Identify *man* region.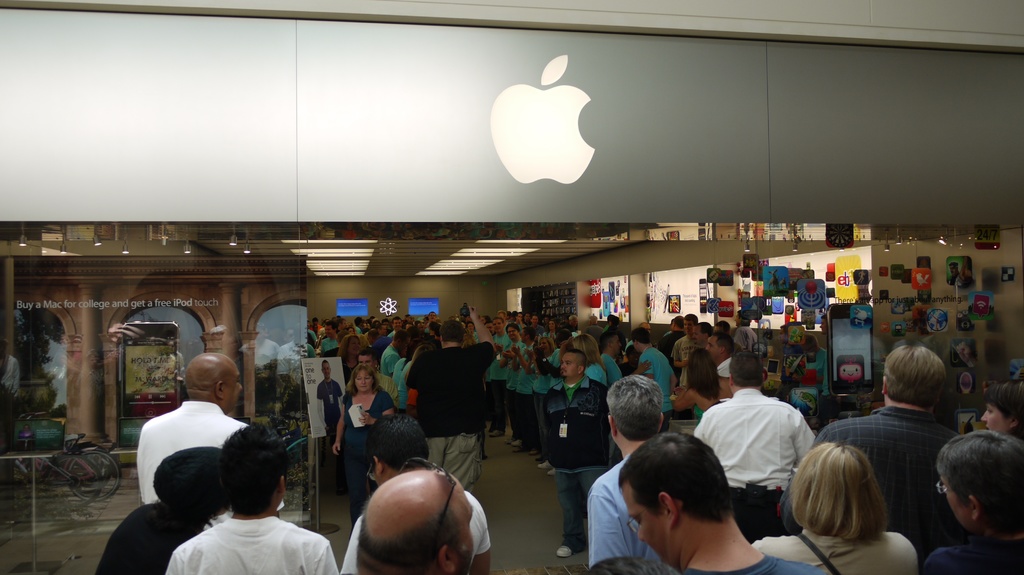
Region: 348,347,399,407.
